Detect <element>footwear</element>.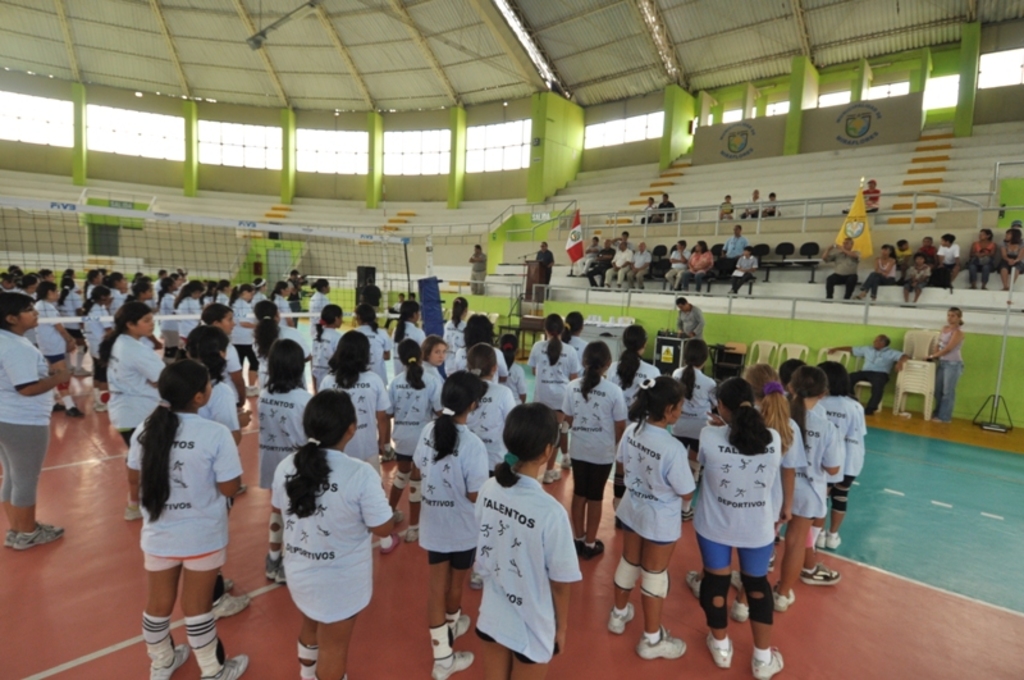
Detected at {"left": 750, "top": 644, "right": 786, "bottom": 679}.
